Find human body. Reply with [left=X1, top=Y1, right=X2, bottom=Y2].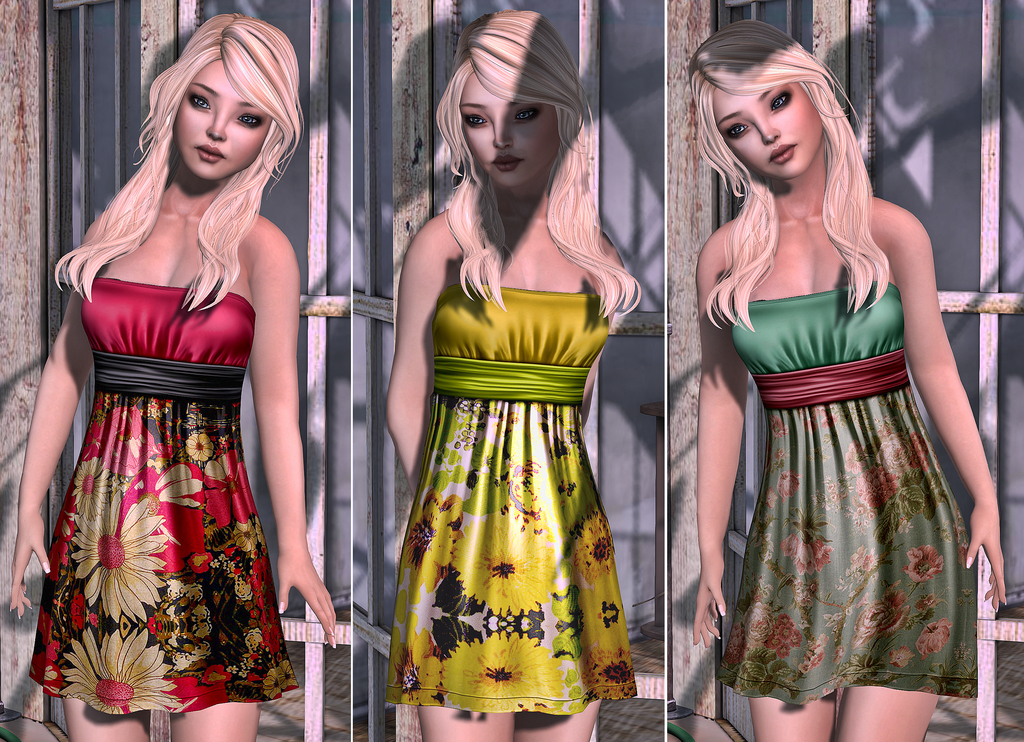
[left=385, top=194, right=636, bottom=741].
